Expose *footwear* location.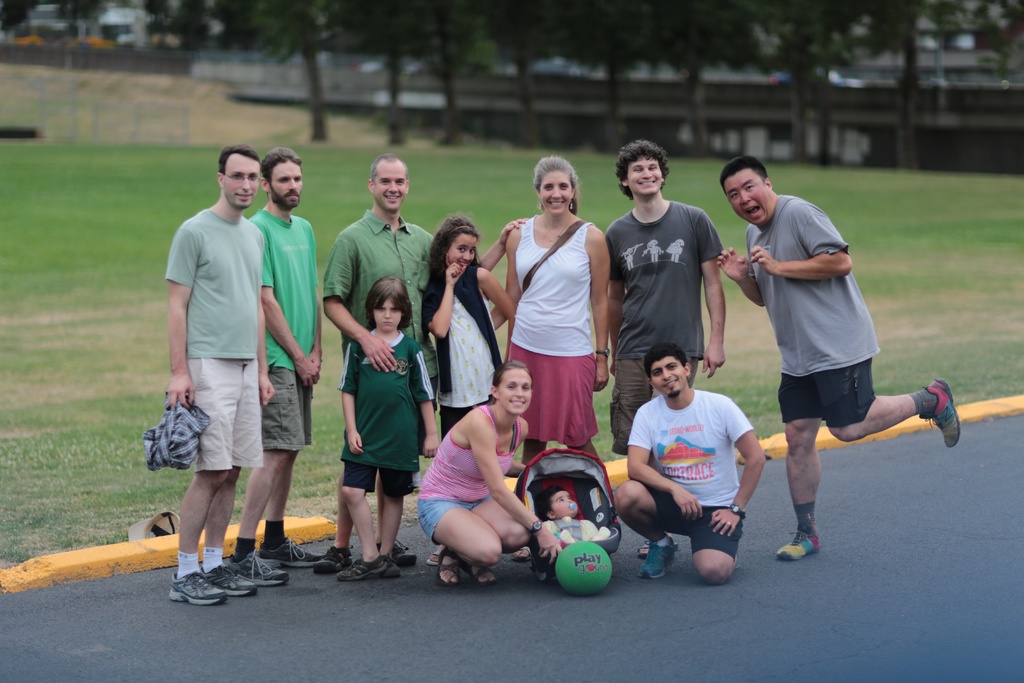
Exposed at x1=424 y1=549 x2=439 y2=568.
